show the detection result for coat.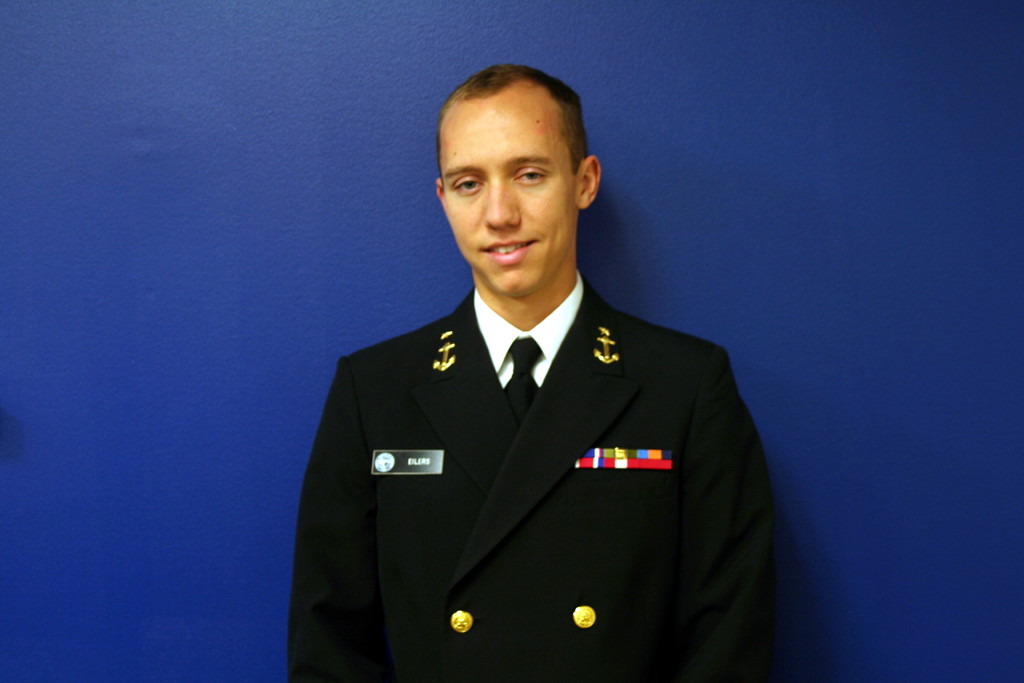
box=[285, 284, 784, 682].
